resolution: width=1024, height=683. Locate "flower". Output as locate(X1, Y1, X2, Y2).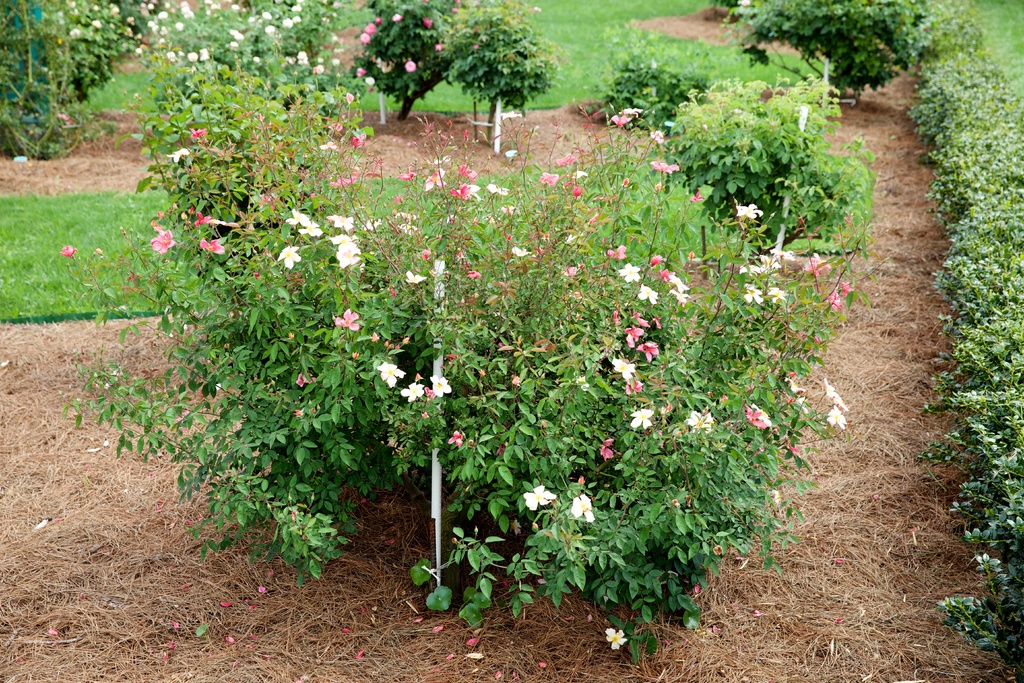
locate(659, 267, 684, 283).
